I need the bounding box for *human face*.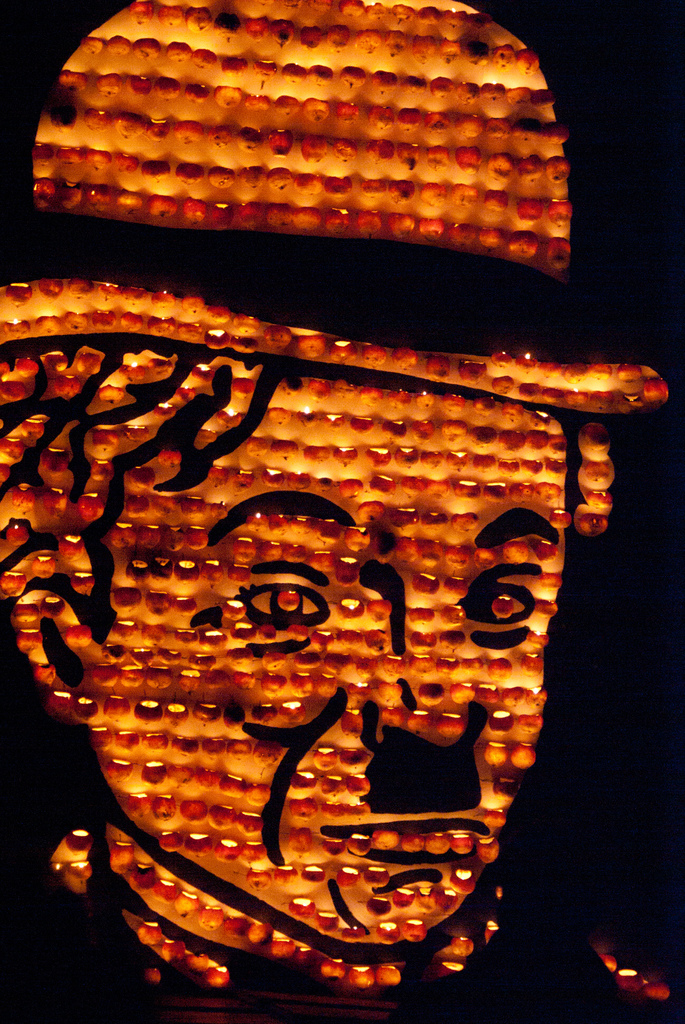
Here it is: {"left": 97, "top": 364, "right": 576, "bottom": 956}.
